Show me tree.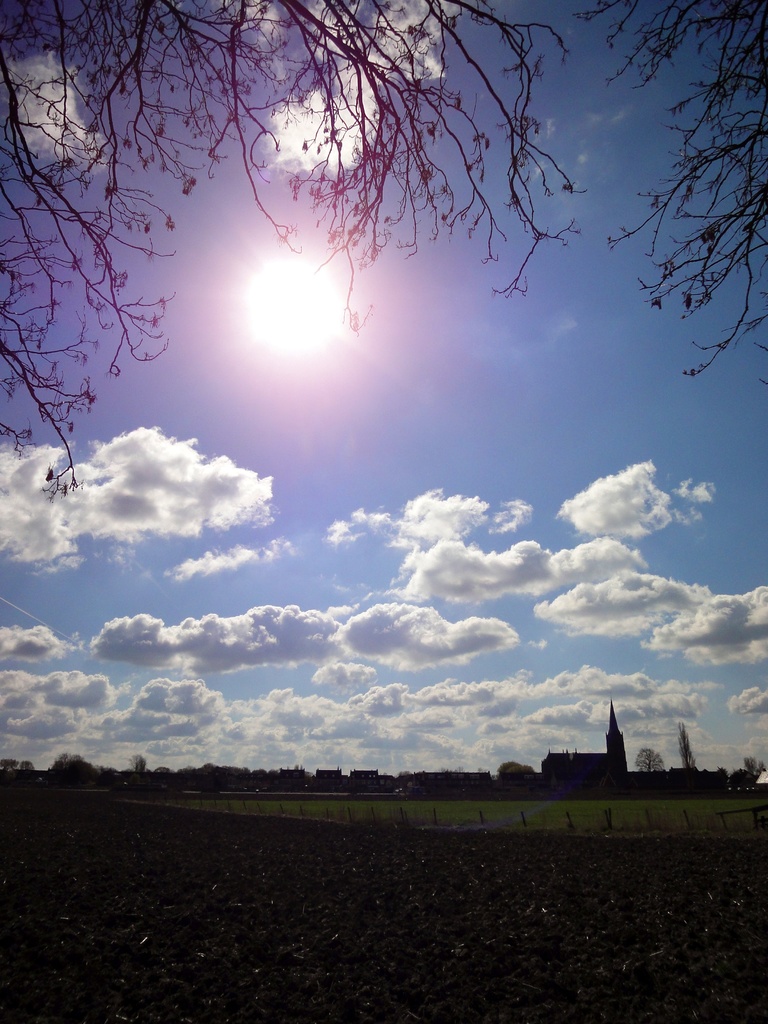
tree is here: left=51, top=751, right=110, bottom=780.
